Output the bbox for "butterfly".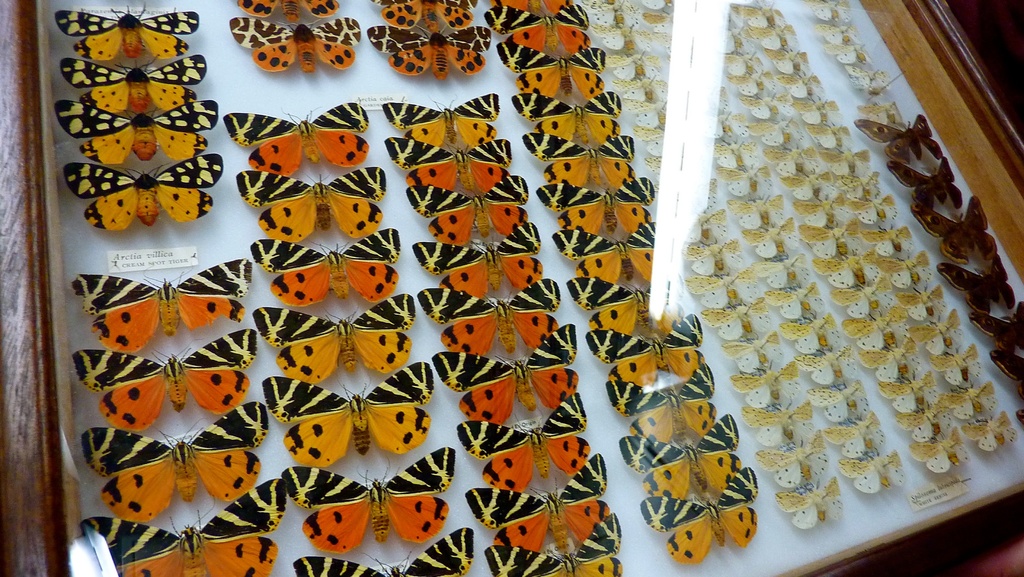
263,366,432,473.
